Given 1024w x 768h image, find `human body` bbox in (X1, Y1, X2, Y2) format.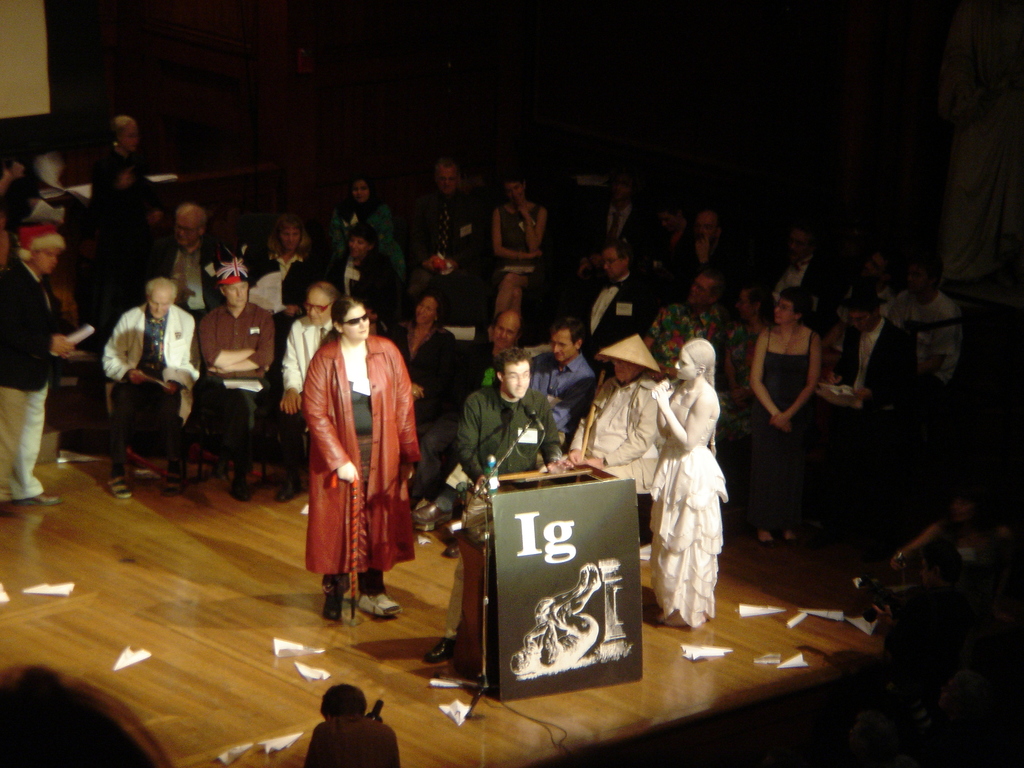
(568, 333, 662, 541).
